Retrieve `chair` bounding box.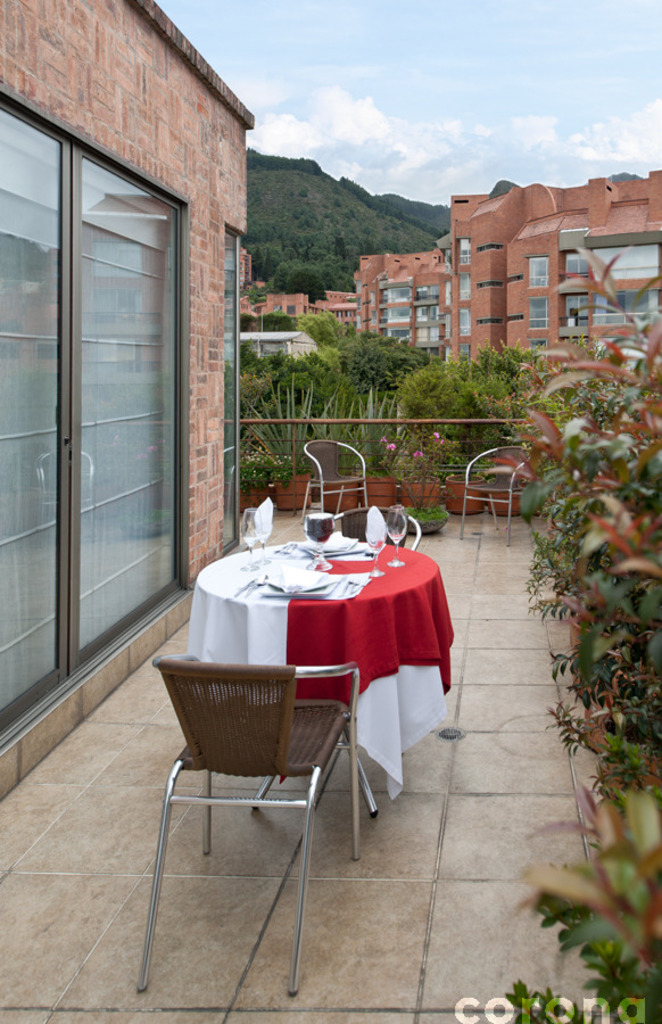
Bounding box: l=141, t=596, r=364, b=1007.
